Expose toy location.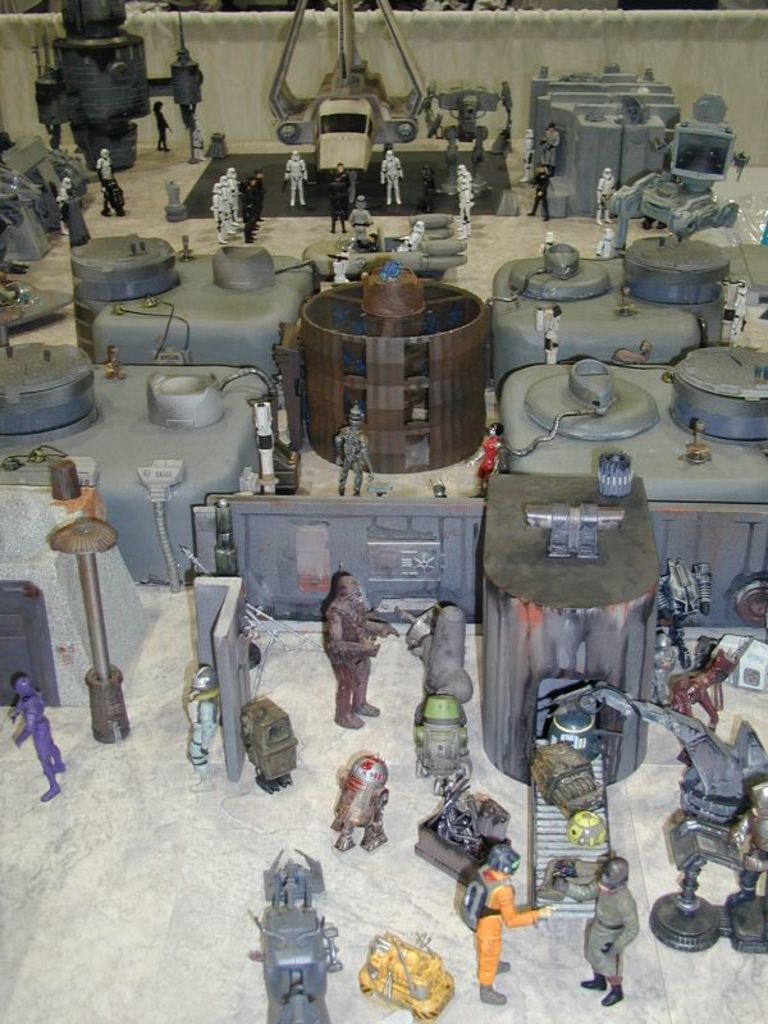
Exposed at <box>538,229,556,253</box>.
